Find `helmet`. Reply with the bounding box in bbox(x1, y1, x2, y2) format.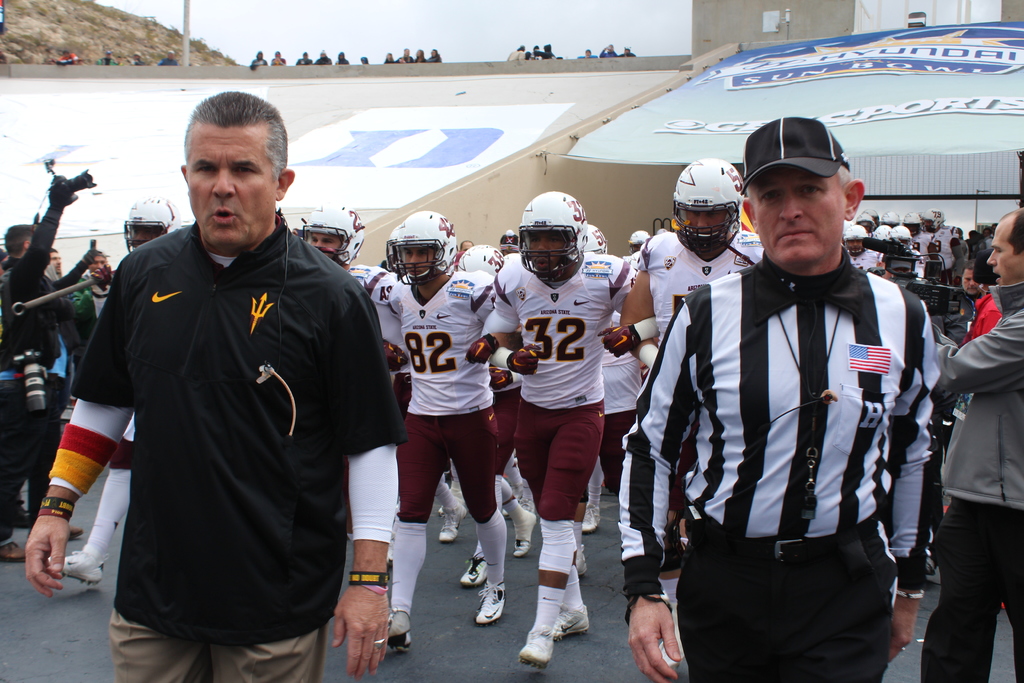
bbox(387, 210, 458, 286).
